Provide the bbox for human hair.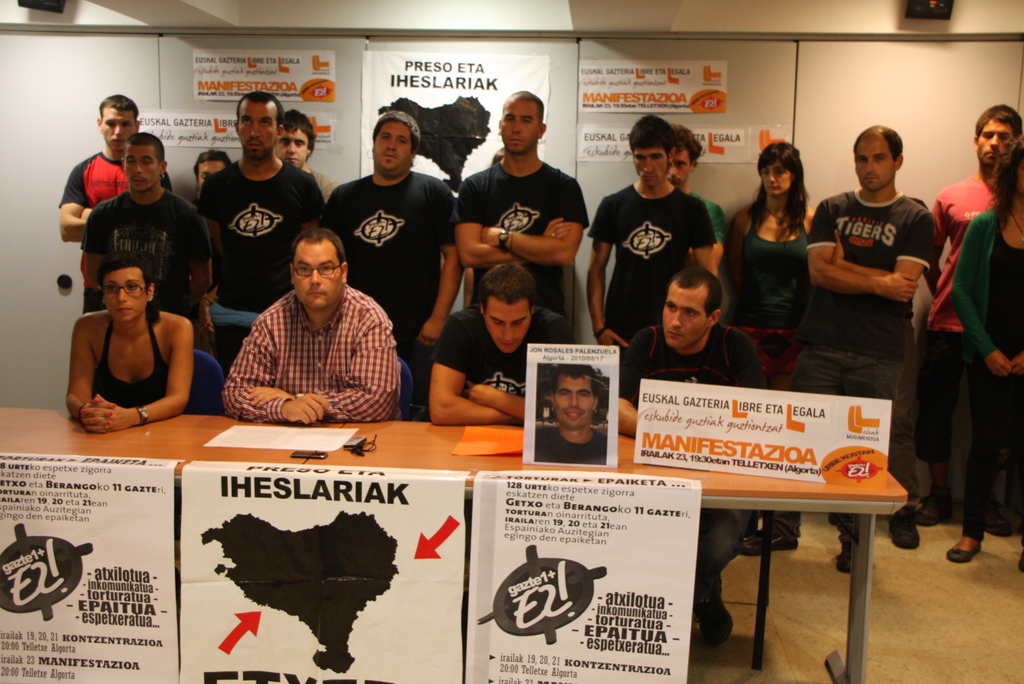
[490, 146, 506, 166].
